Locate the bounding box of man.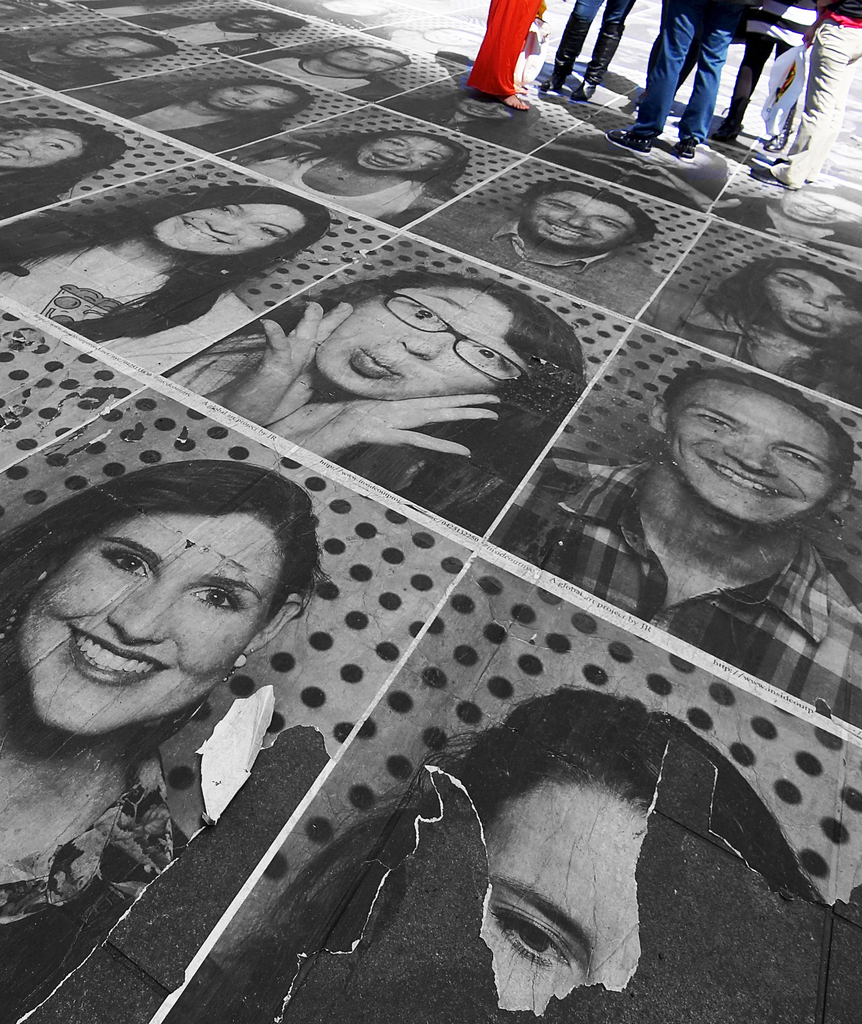
Bounding box: (x1=708, y1=175, x2=861, y2=272).
